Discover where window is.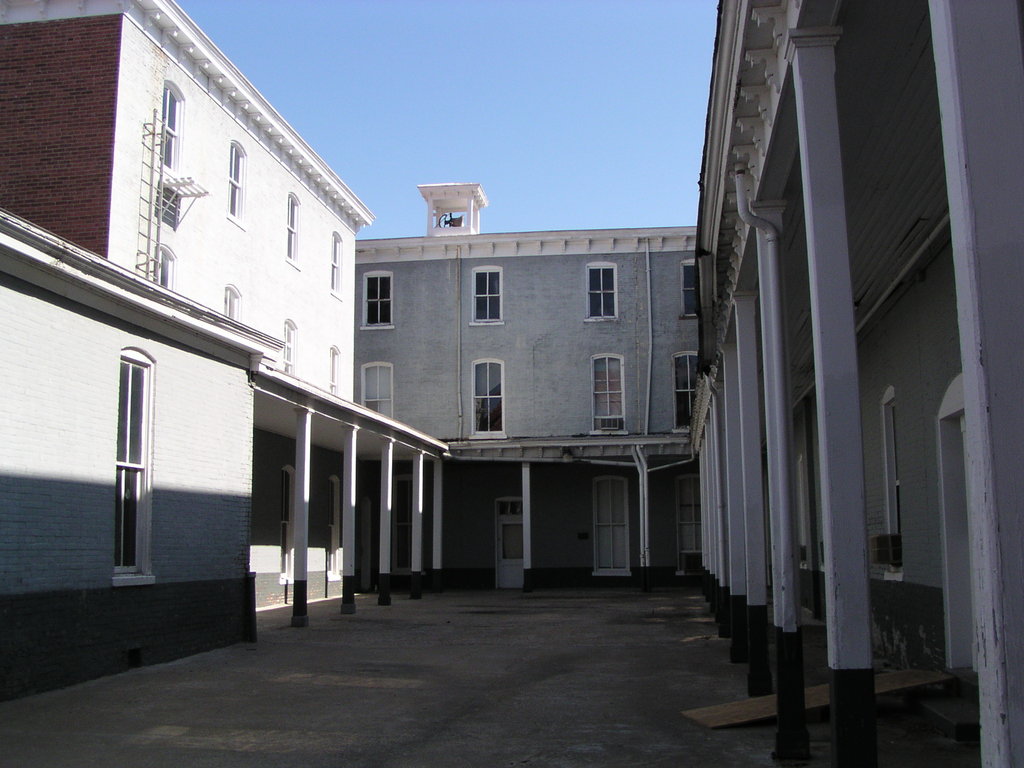
Discovered at {"x1": 113, "y1": 346, "x2": 161, "y2": 586}.
